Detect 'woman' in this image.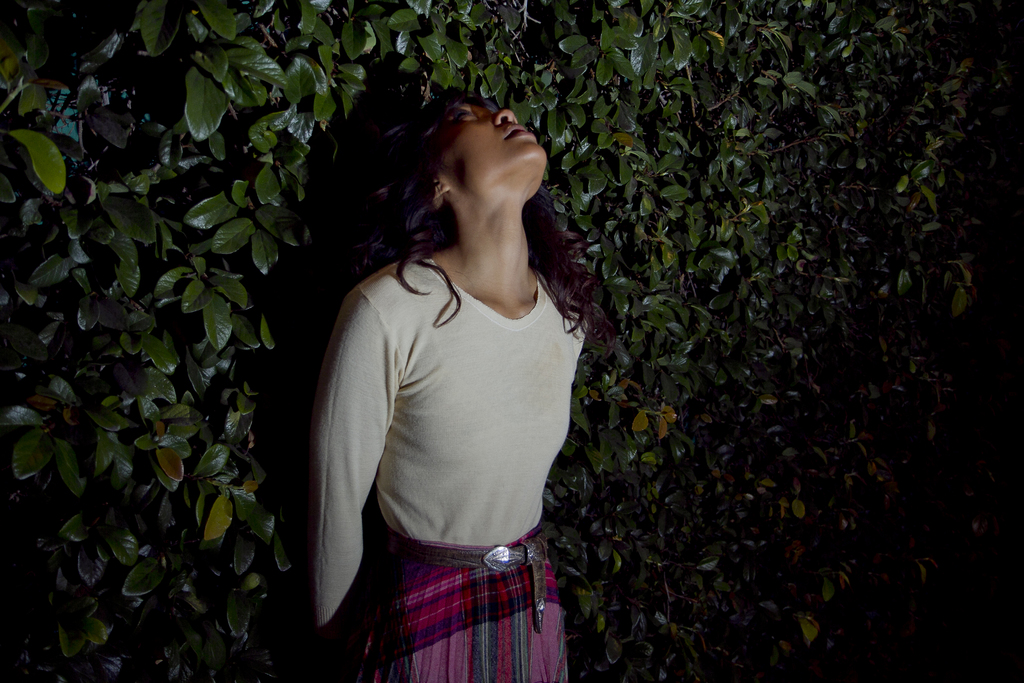
Detection: crop(293, 69, 618, 673).
